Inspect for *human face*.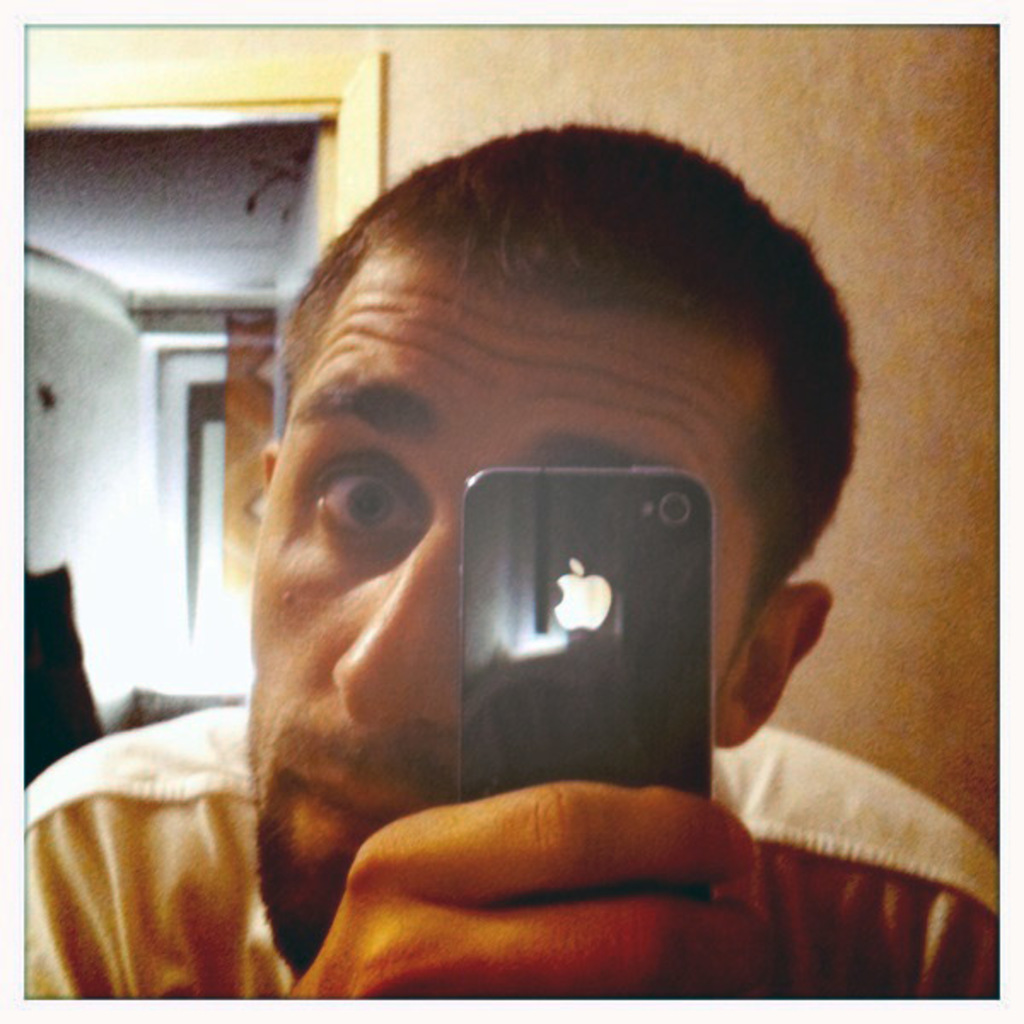
Inspection: bbox=[251, 258, 758, 978].
